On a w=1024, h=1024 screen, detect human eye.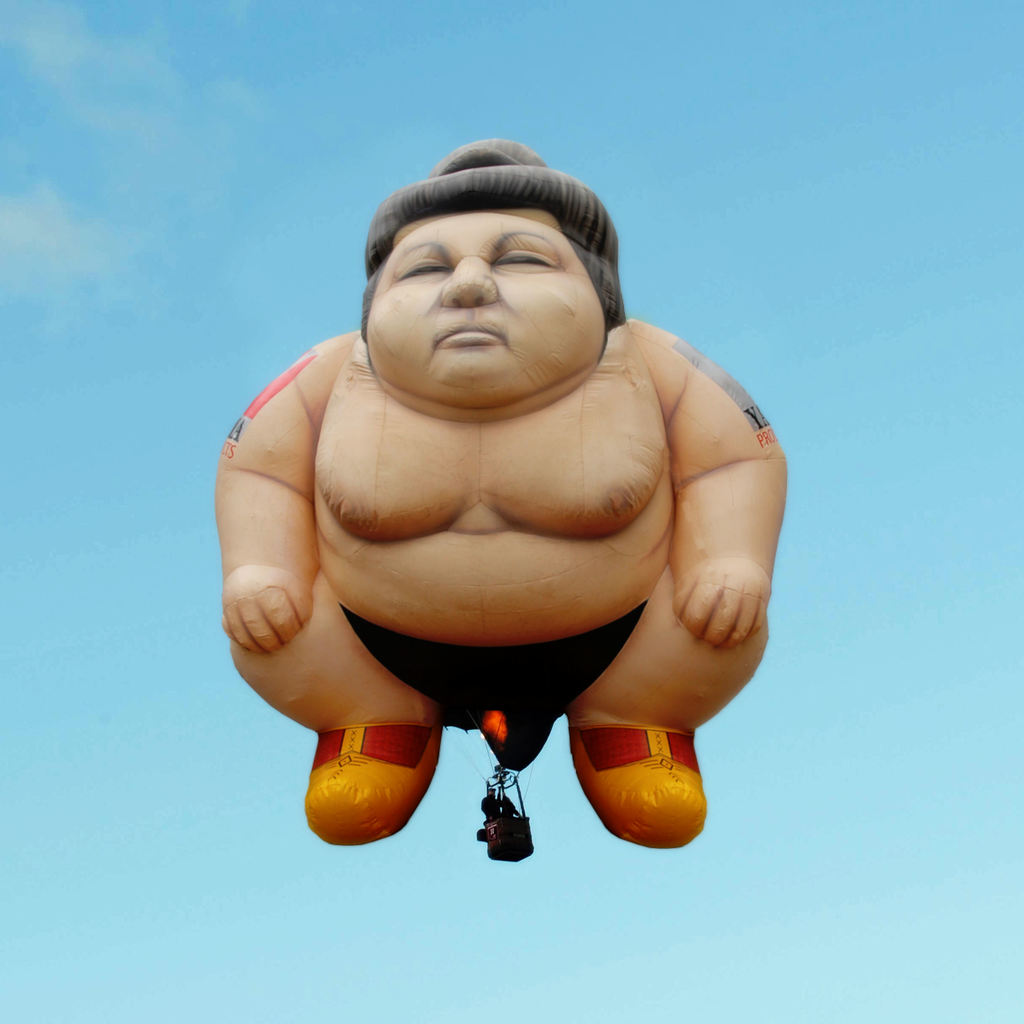
box(503, 243, 563, 276).
